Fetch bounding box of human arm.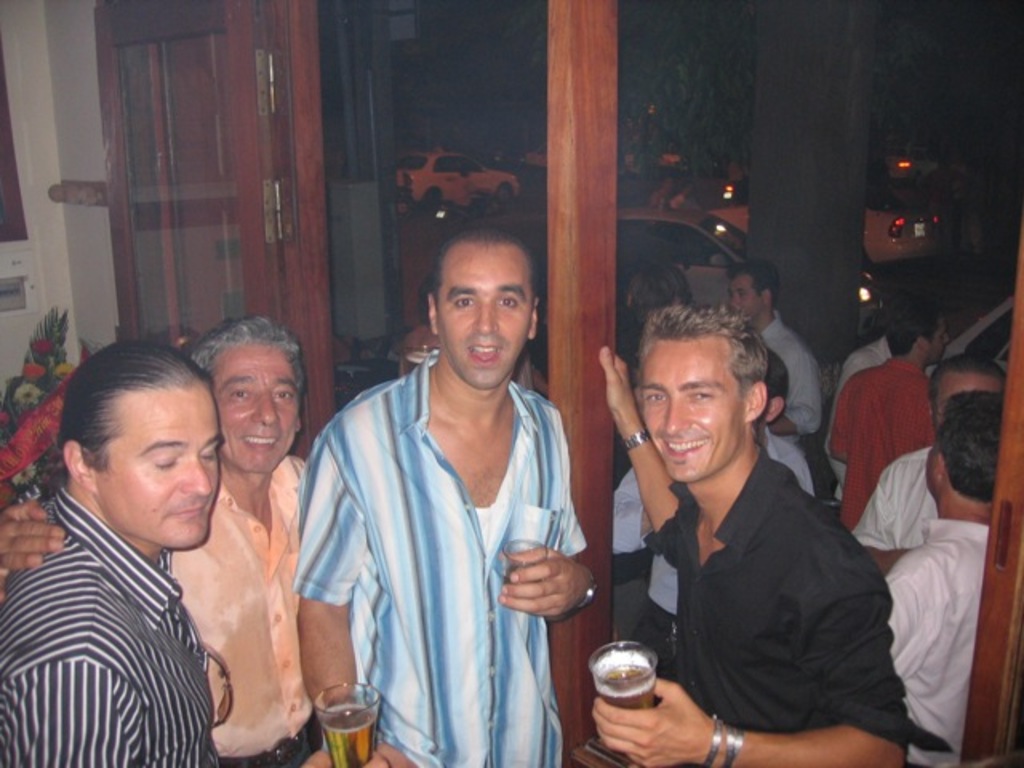
Bbox: rect(291, 416, 365, 742).
